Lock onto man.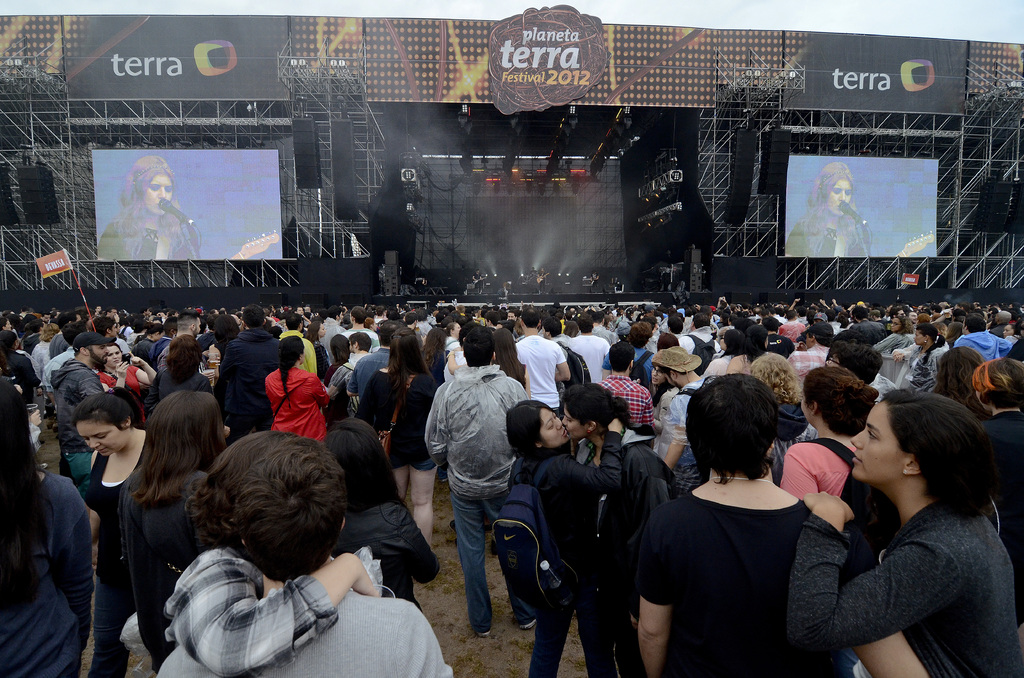
Locked: 681,312,719,378.
